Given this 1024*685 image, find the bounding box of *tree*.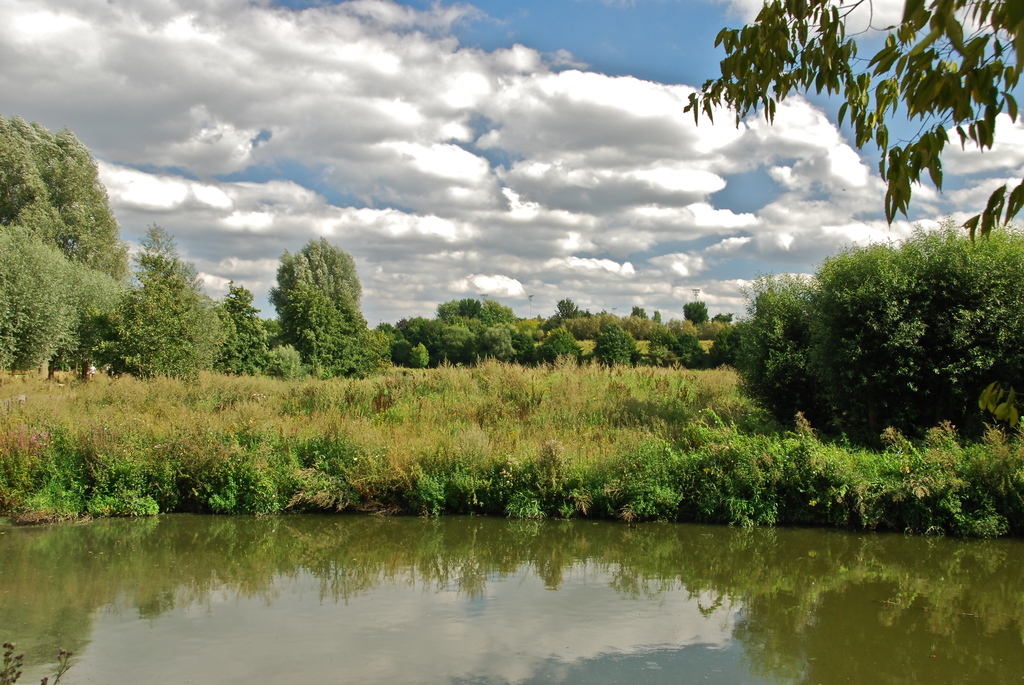
bbox=(0, 106, 144, 375).
